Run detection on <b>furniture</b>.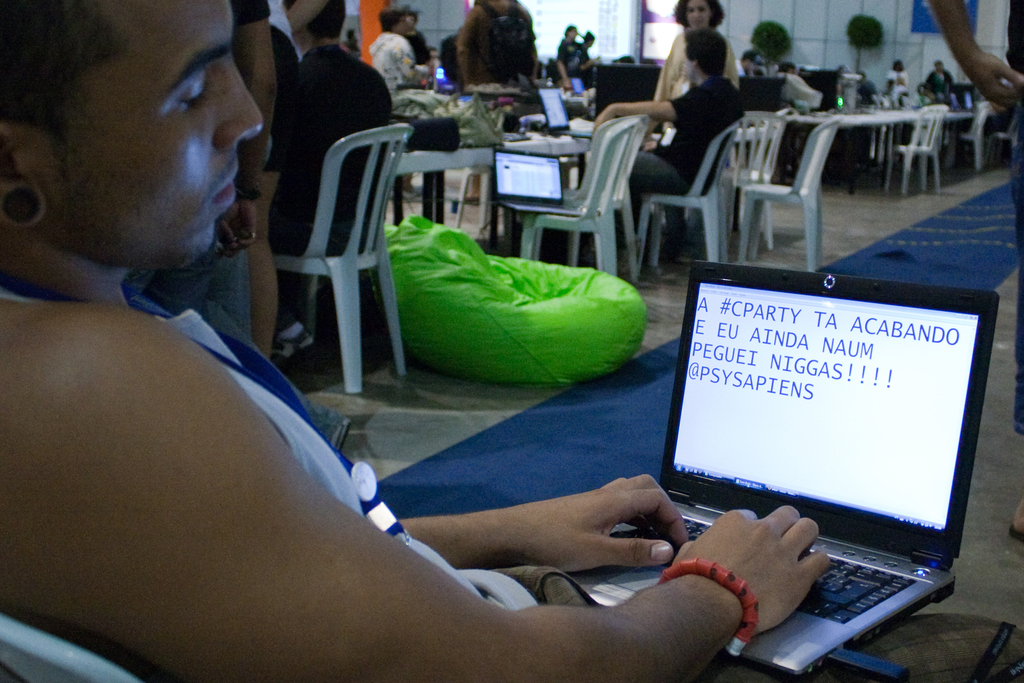
Result: [x1=522, y1=111, x2=654, y2=276].
